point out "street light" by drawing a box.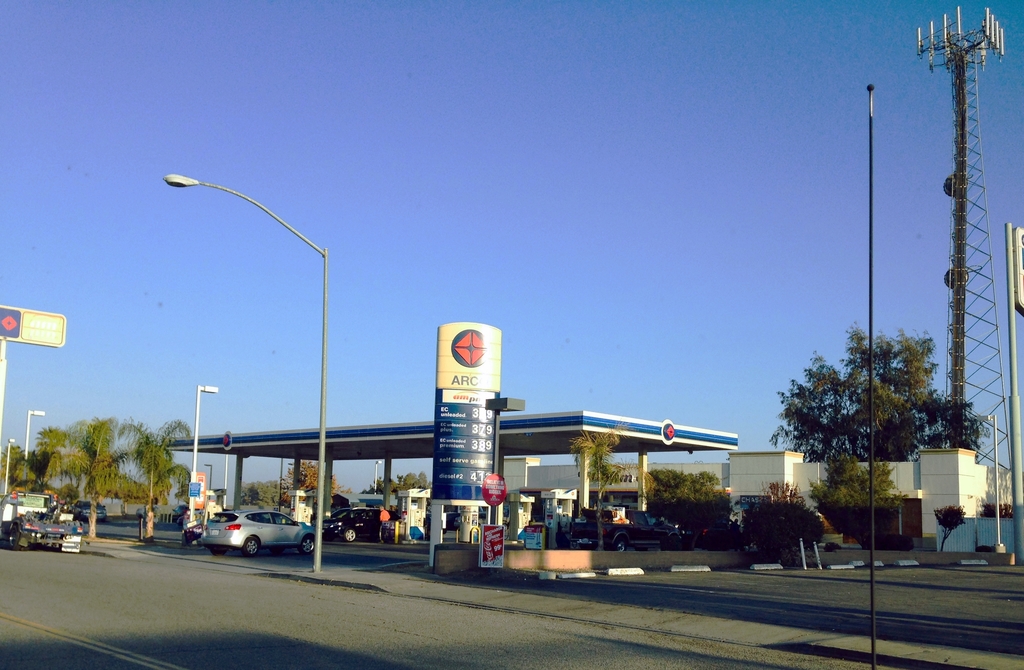
<box>21,407,45,464</box>.
